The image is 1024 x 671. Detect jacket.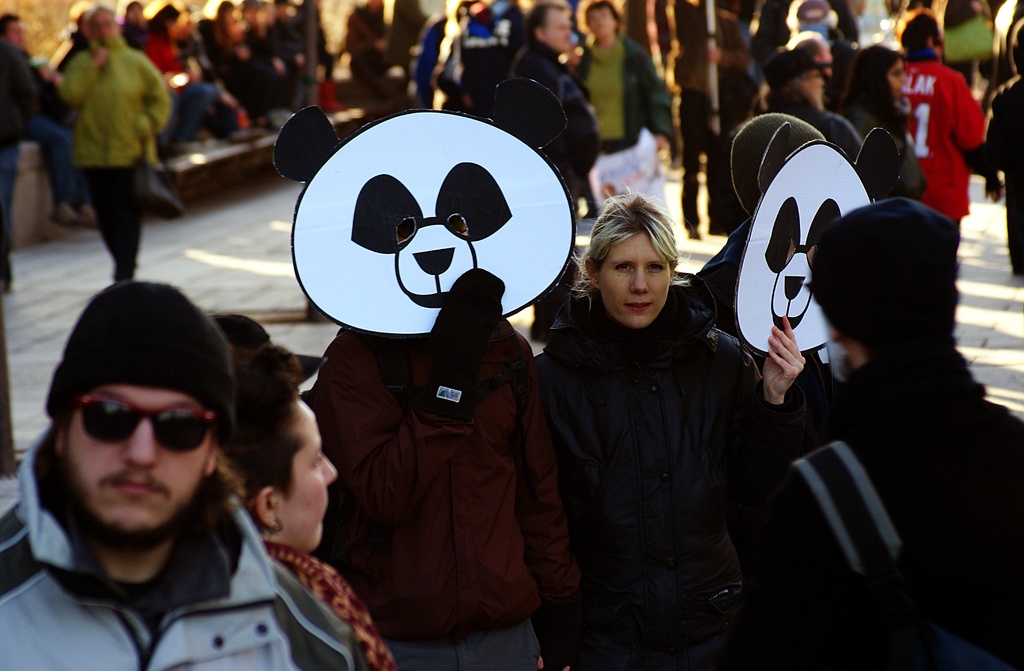
Detection: box(58, 34, 169, 174).
